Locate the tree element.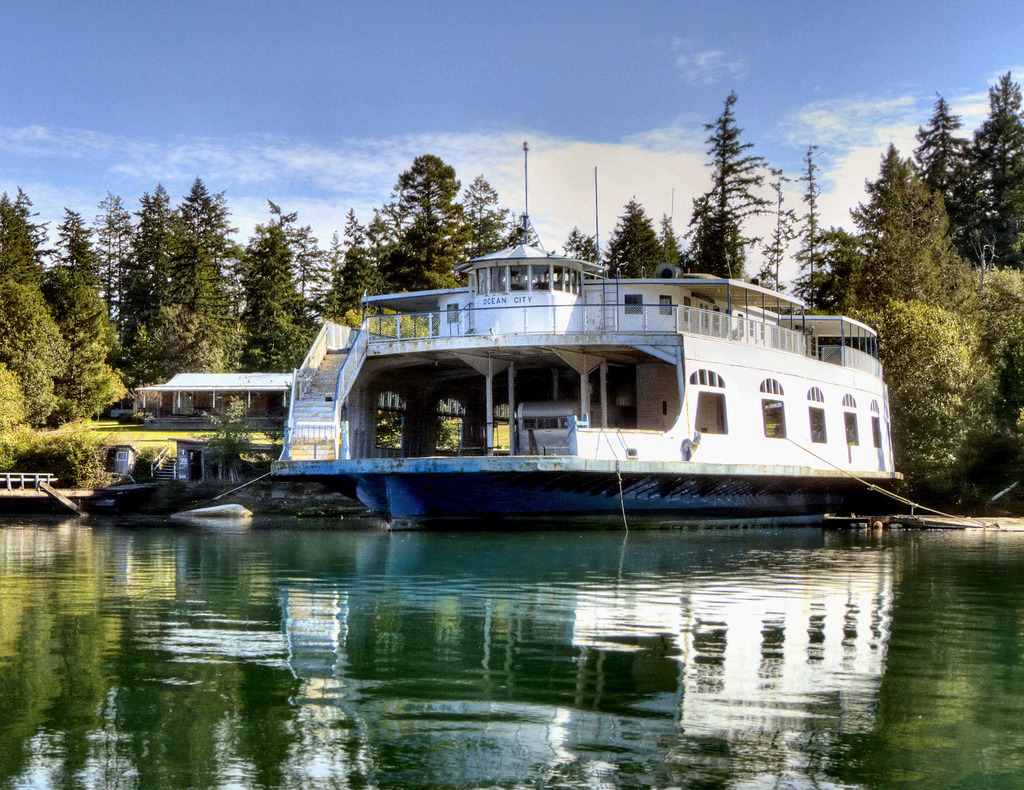
Element bbox: left=343, top=294, right=434, bottom=344.
